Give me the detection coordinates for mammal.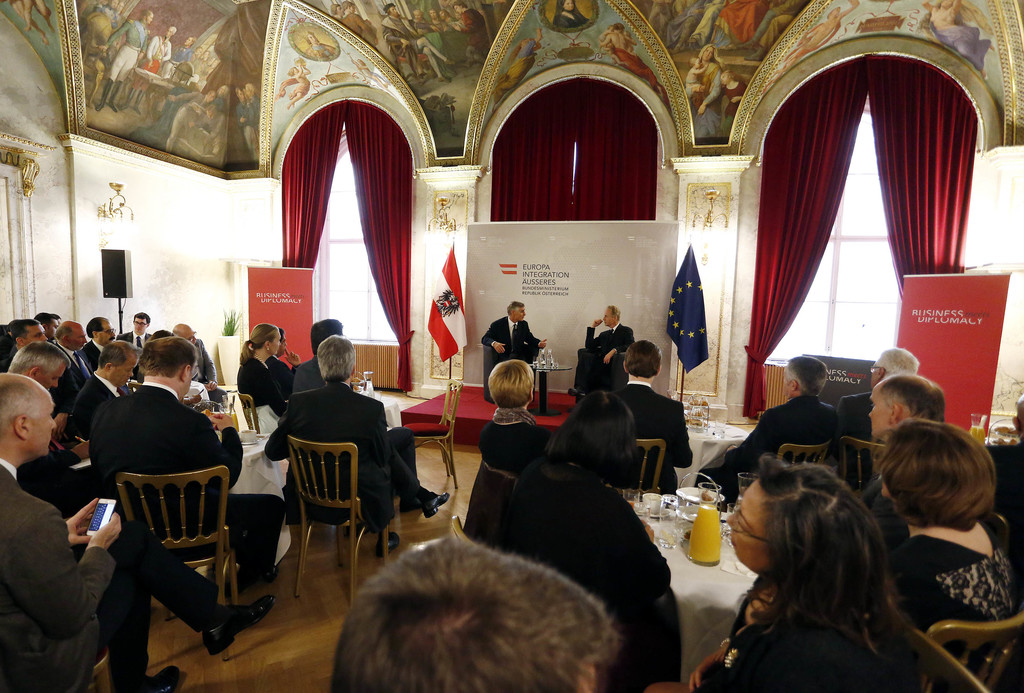
region(490, 24, 542, 102).
